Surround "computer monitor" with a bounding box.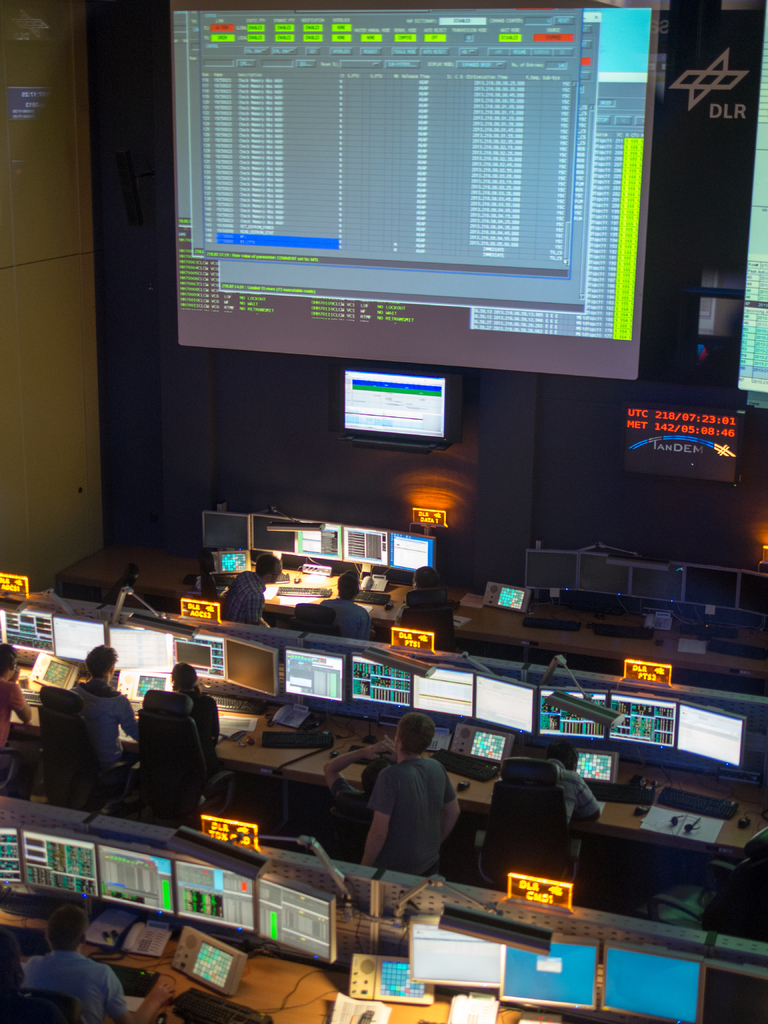
x1=255, y1=874, x2=332, y2=968.
